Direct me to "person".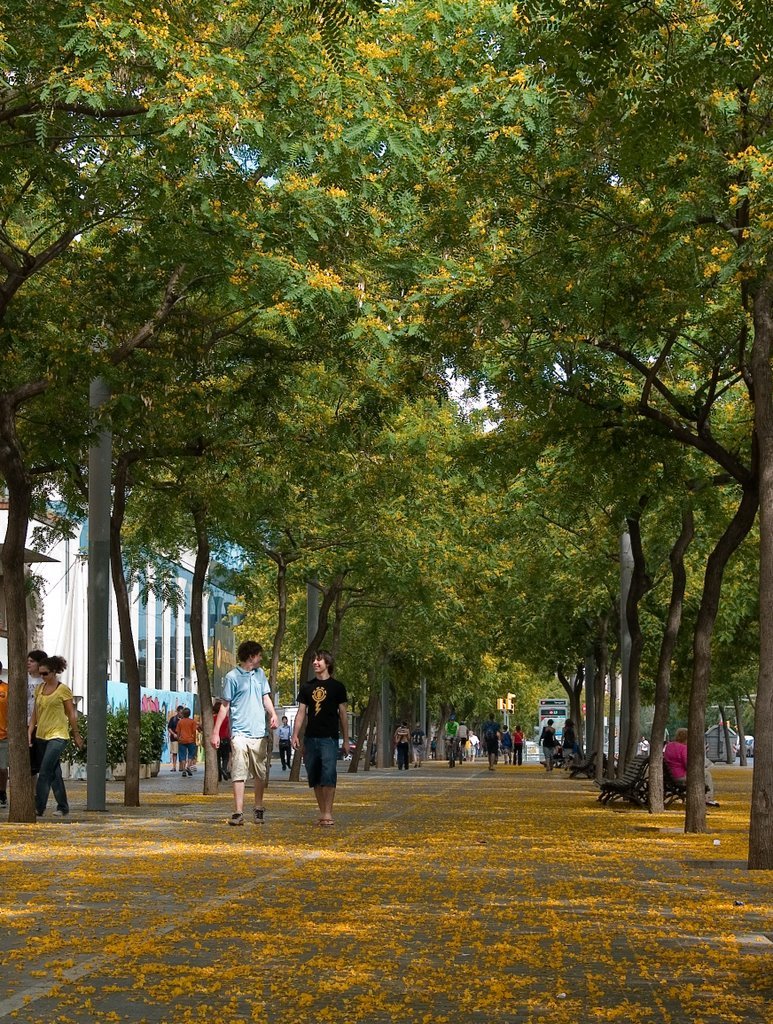
Direction: [left=177, top=704, right=205, bottom=780].
